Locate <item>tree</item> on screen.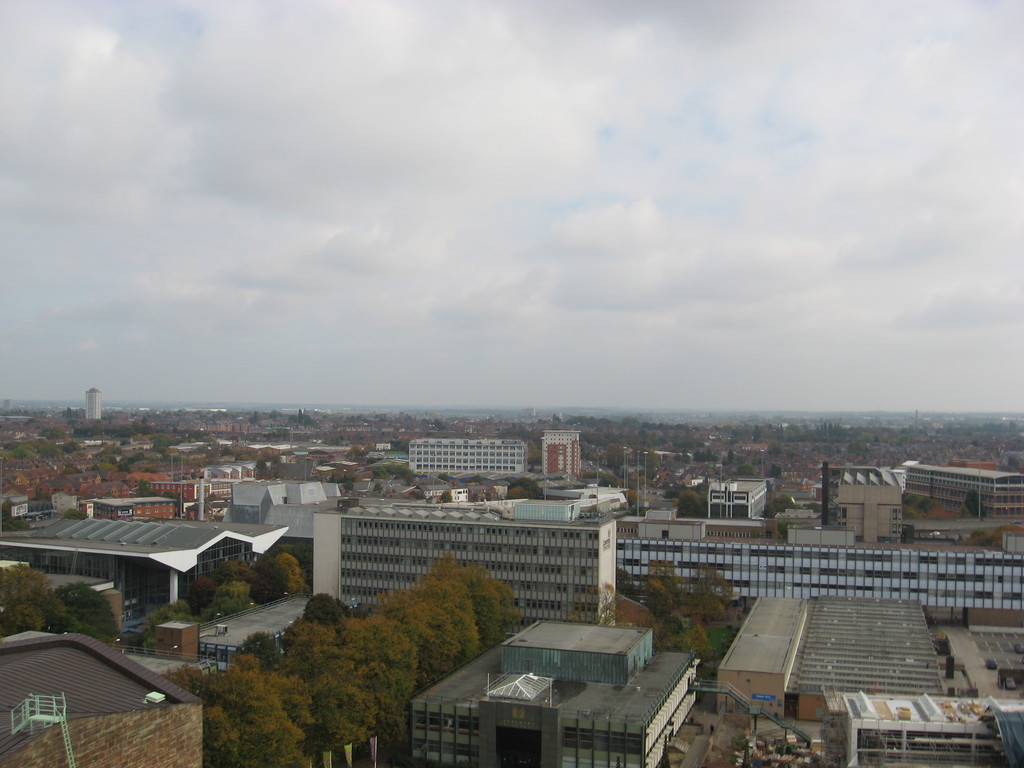
On screen at (left=764, top=494, right=801, bottom=522).
